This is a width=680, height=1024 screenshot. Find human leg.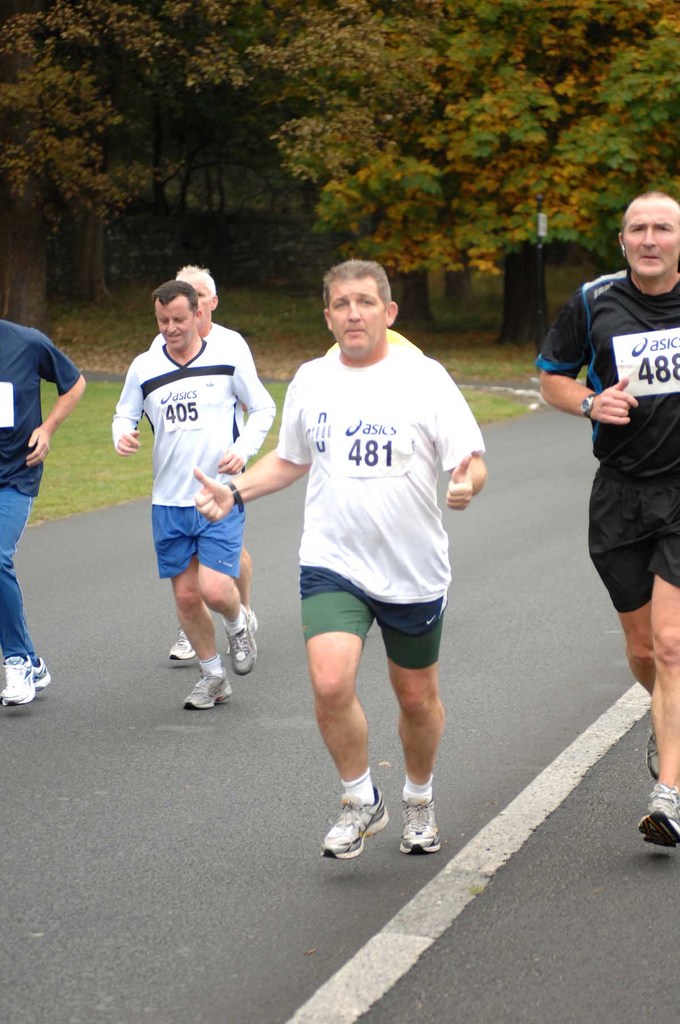
Bounding box: <region>586, 471, 661, 776</region>.
